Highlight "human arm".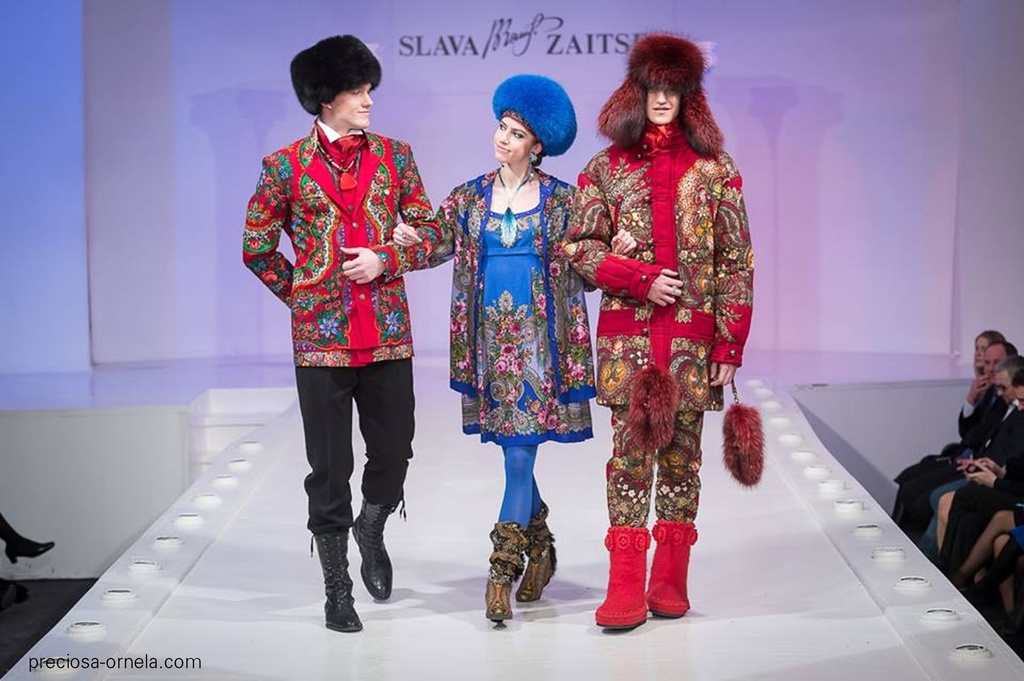
Highlighted region: left=977, top=452, right=1006, bottom=474.
